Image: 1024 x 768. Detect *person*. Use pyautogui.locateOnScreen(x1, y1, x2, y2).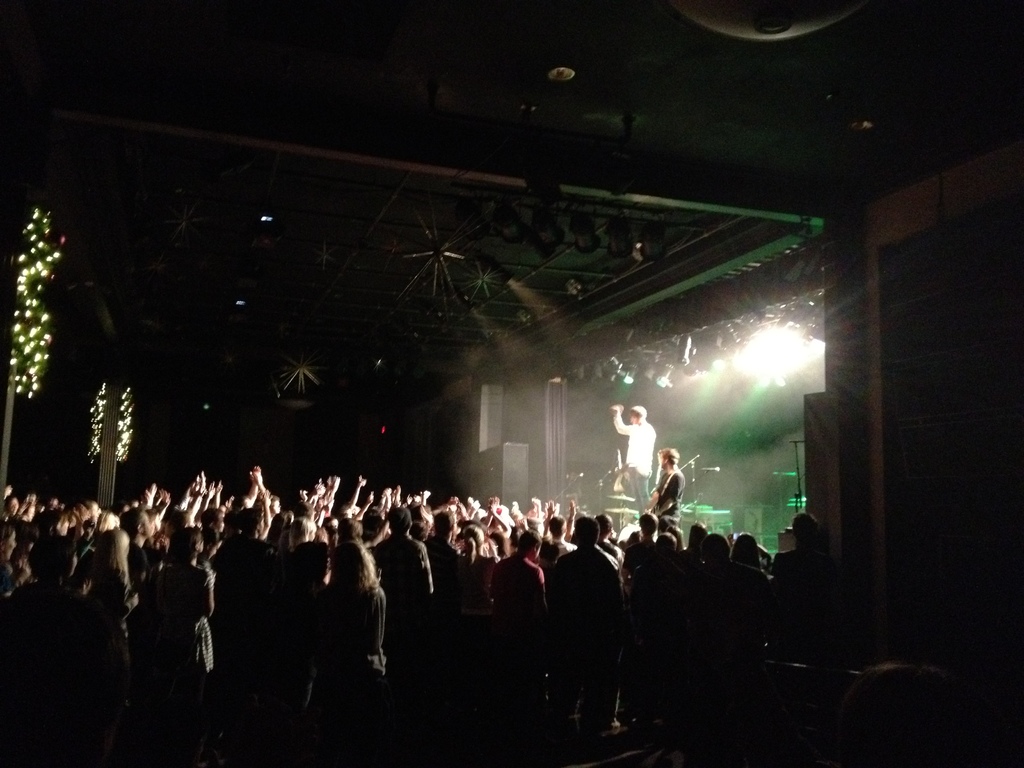
pyautogui.locateOnScreen(644, 447, 686, 529).
